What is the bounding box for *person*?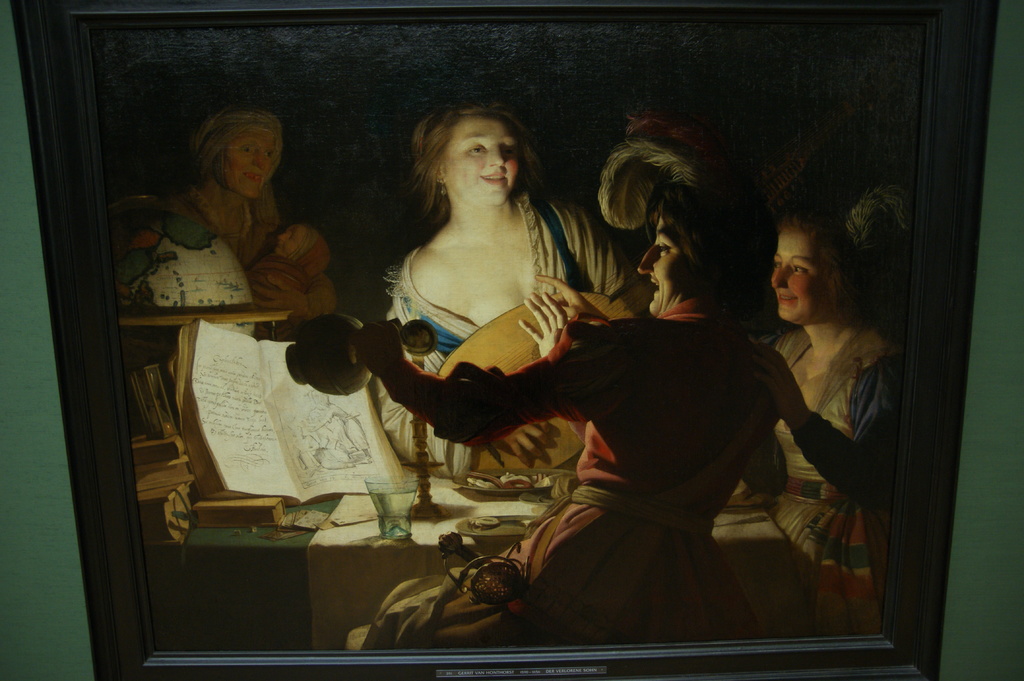
region(116, 103, 335, 343).
